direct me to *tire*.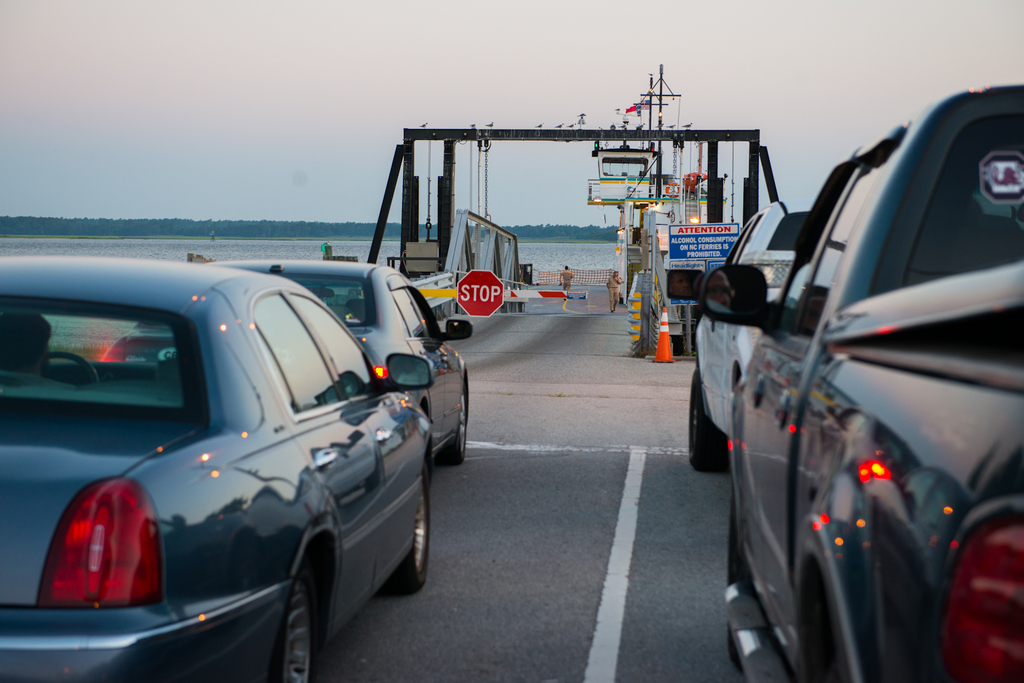
Direction: [x1=689, y1=369, x2=725, y2=472].
